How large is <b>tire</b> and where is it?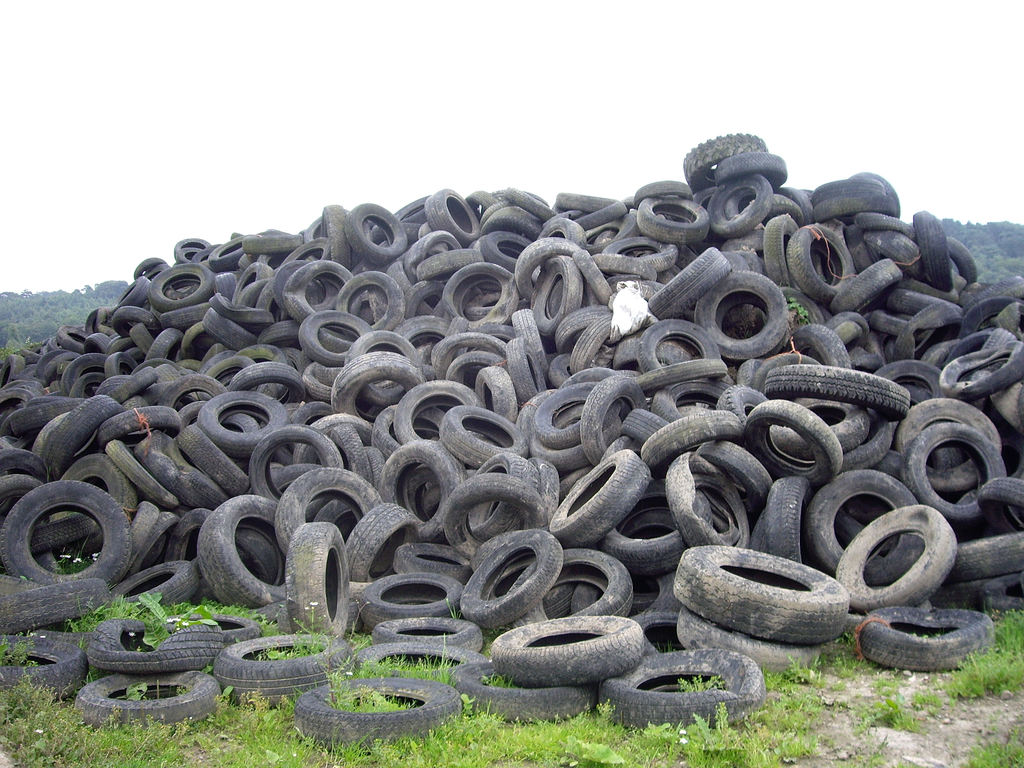
Bounding box: (left=287, top=523, right=349, bottom=637).
